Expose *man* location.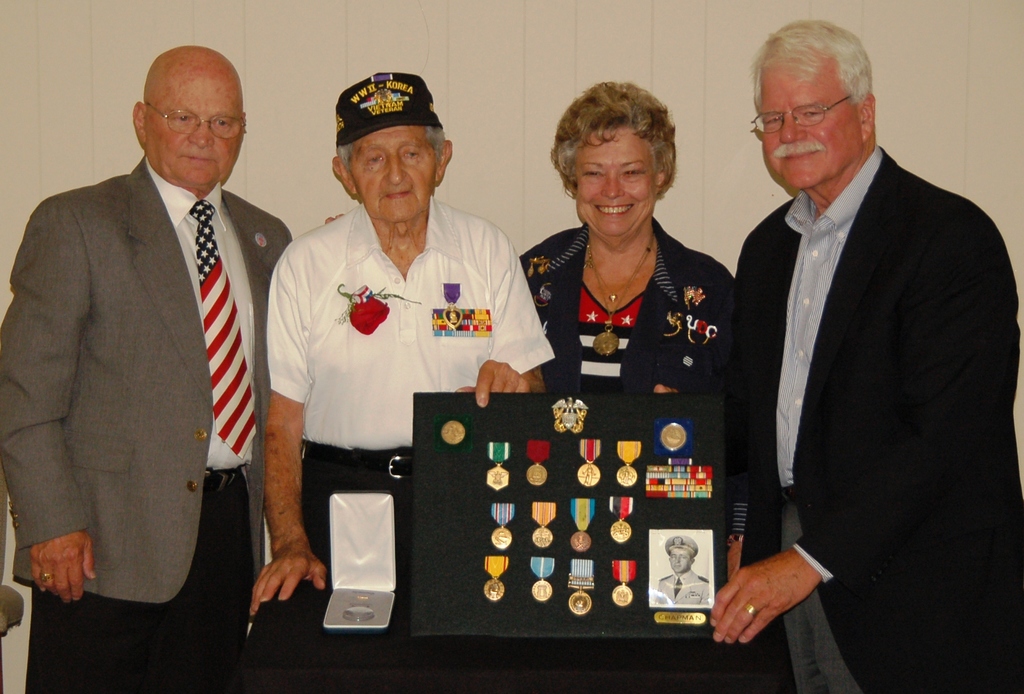
Exposed at 651:535:709:606.
